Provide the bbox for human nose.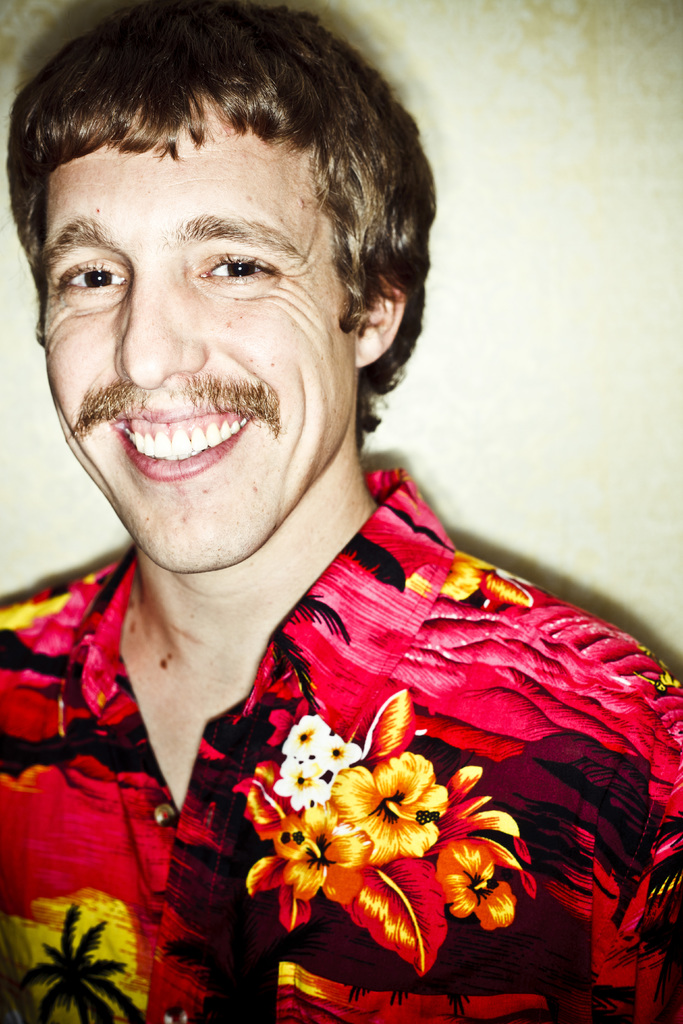
BBox(117, 265, 210, 387).
